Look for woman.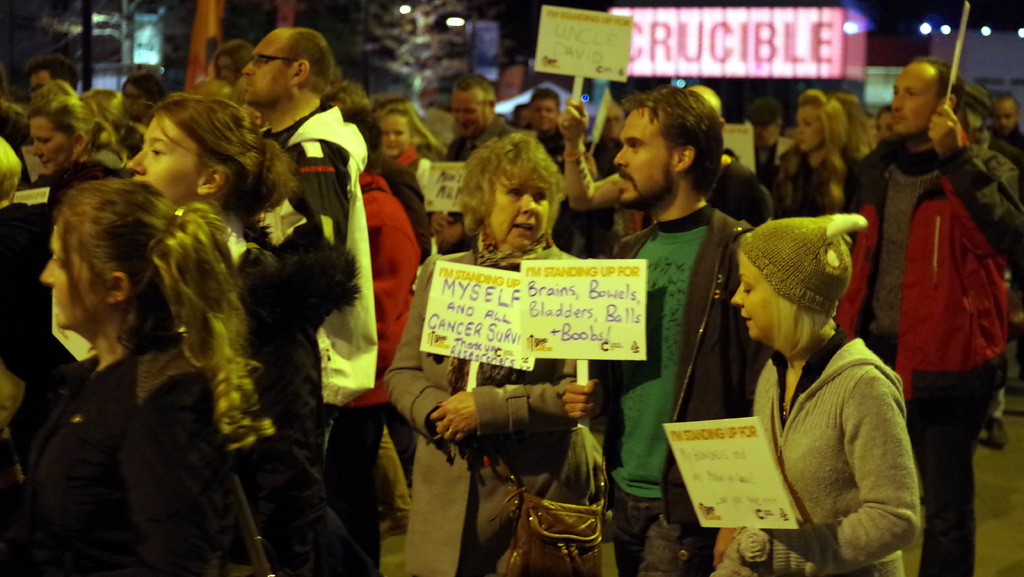
Found: pyautogui.locateOnScreen(769, 87, 862, 225).
